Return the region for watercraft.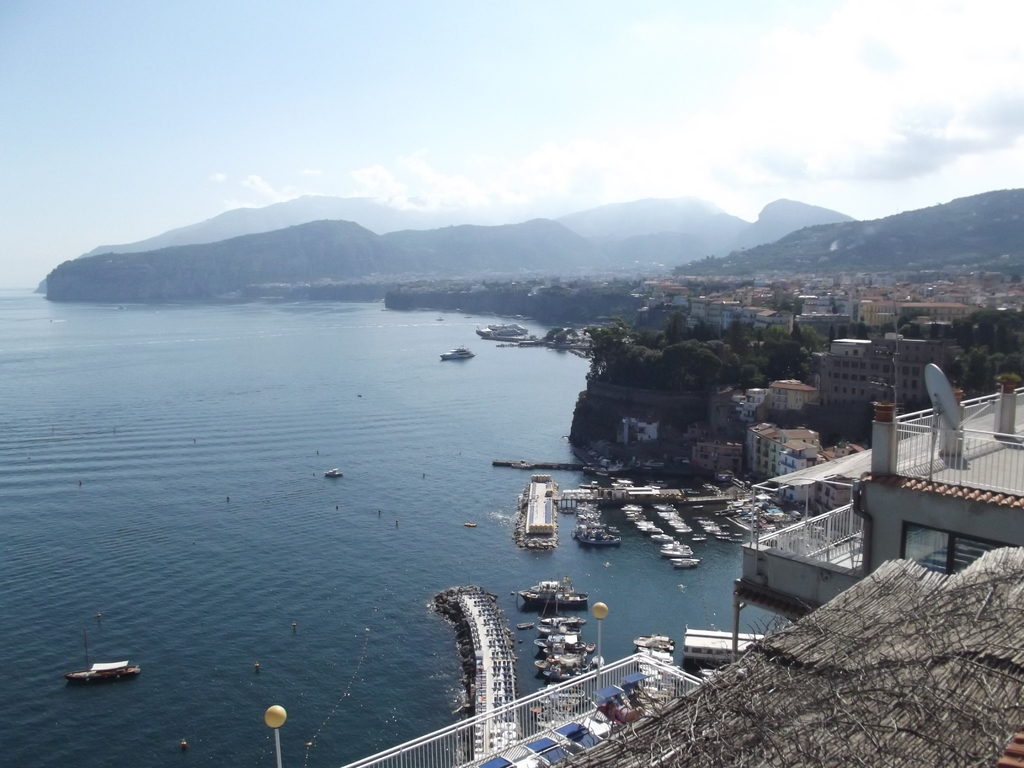
(625,503,643,515).
